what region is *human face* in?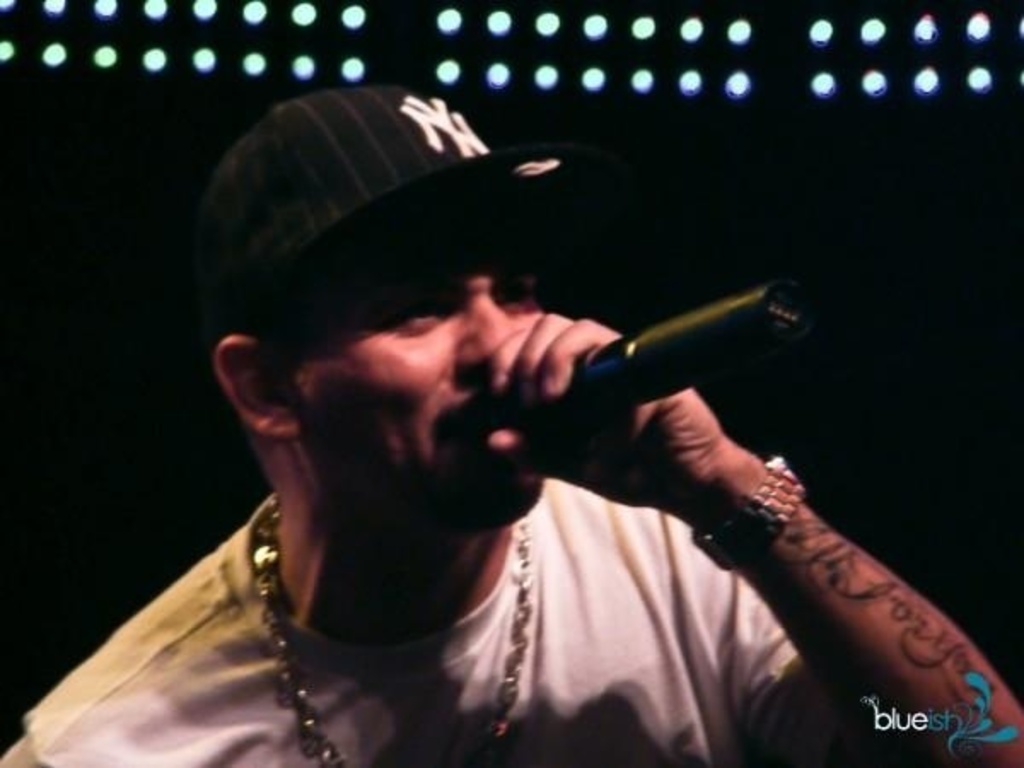
x1=294 y1=270 x2=551 y2=464.
